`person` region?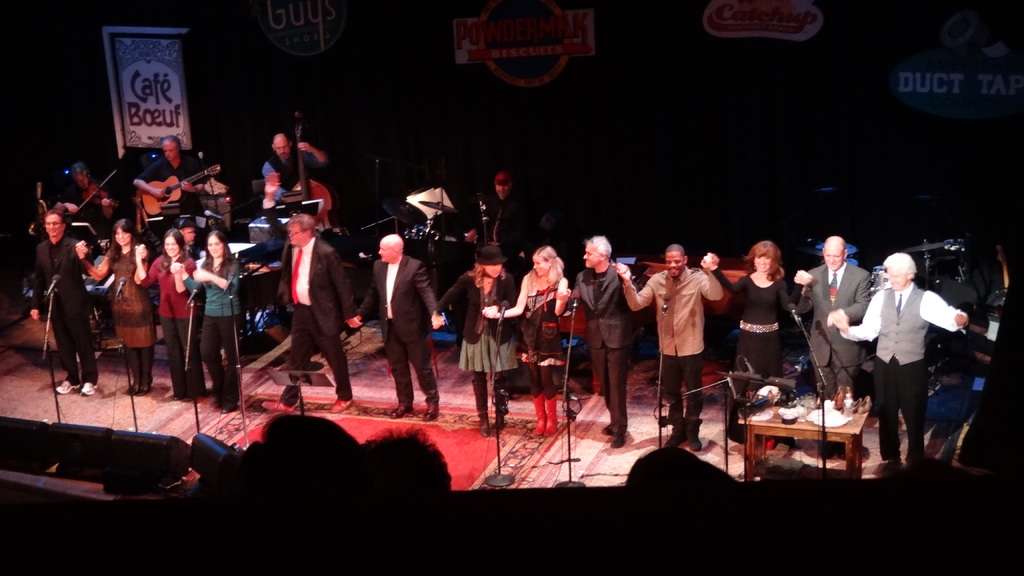
{"left": 443, "top": 246, "right": 515, "bottom": 444}
